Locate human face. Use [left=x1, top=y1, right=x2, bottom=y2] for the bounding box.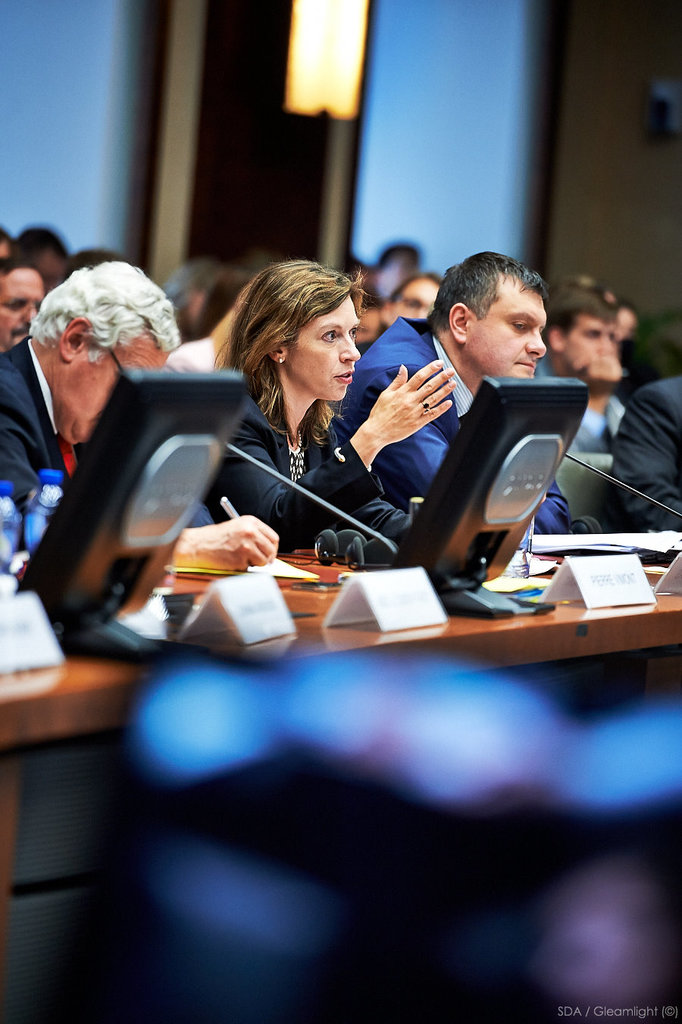
[left=288, top=295, right=364, bottom=400].
